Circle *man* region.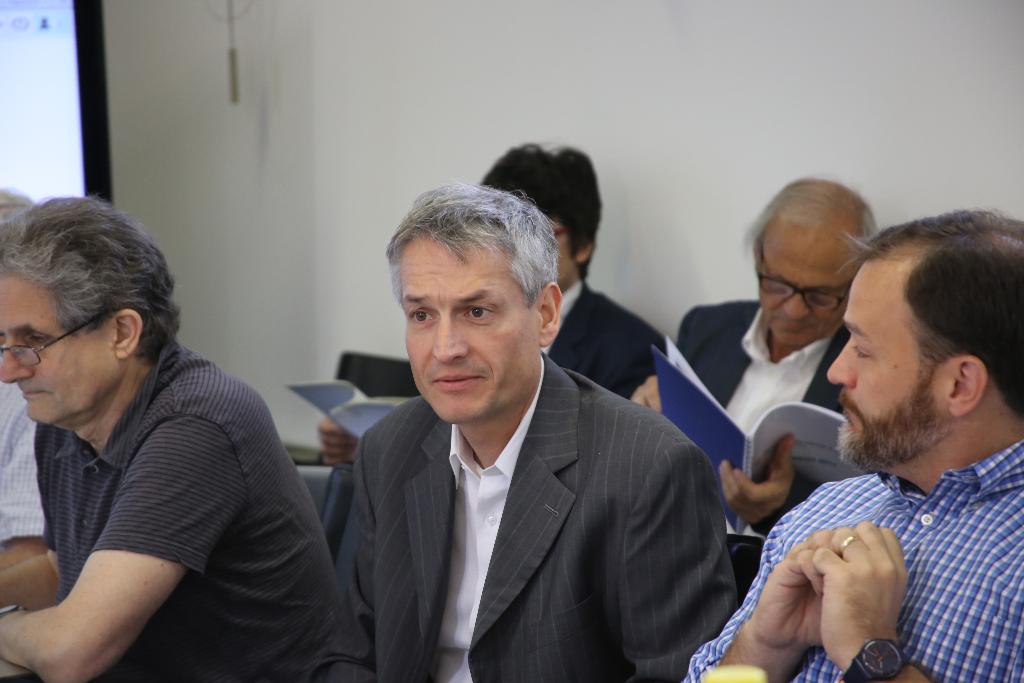
Region: bbox=(301, 140, 671, 473).
